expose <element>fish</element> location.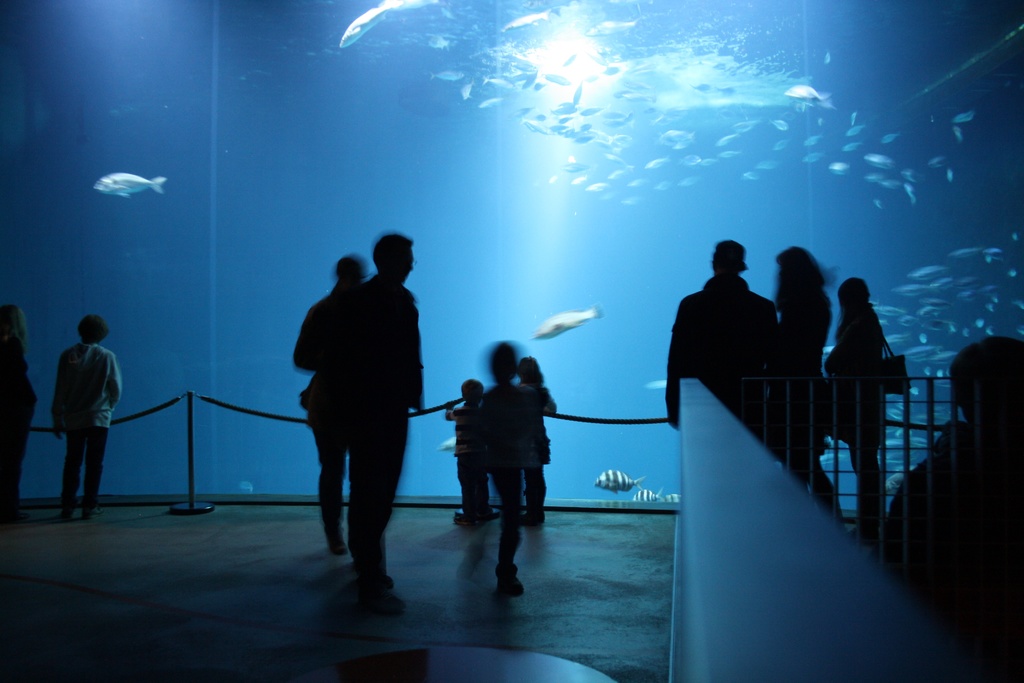
Exposed at 515:68:534:78.
